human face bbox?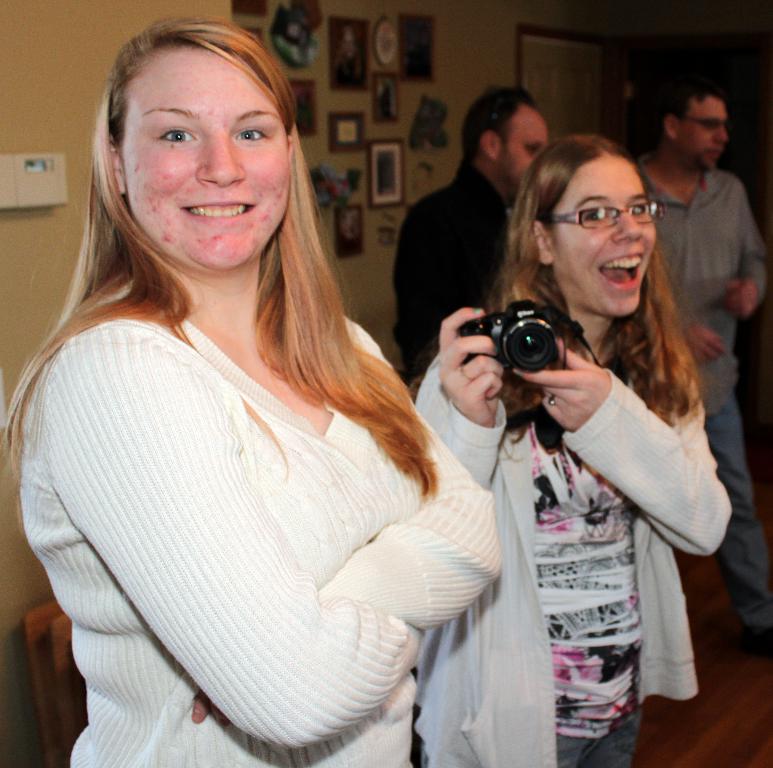
{"left": 678, "top": 97, "right": 728, "bottom": 170}
